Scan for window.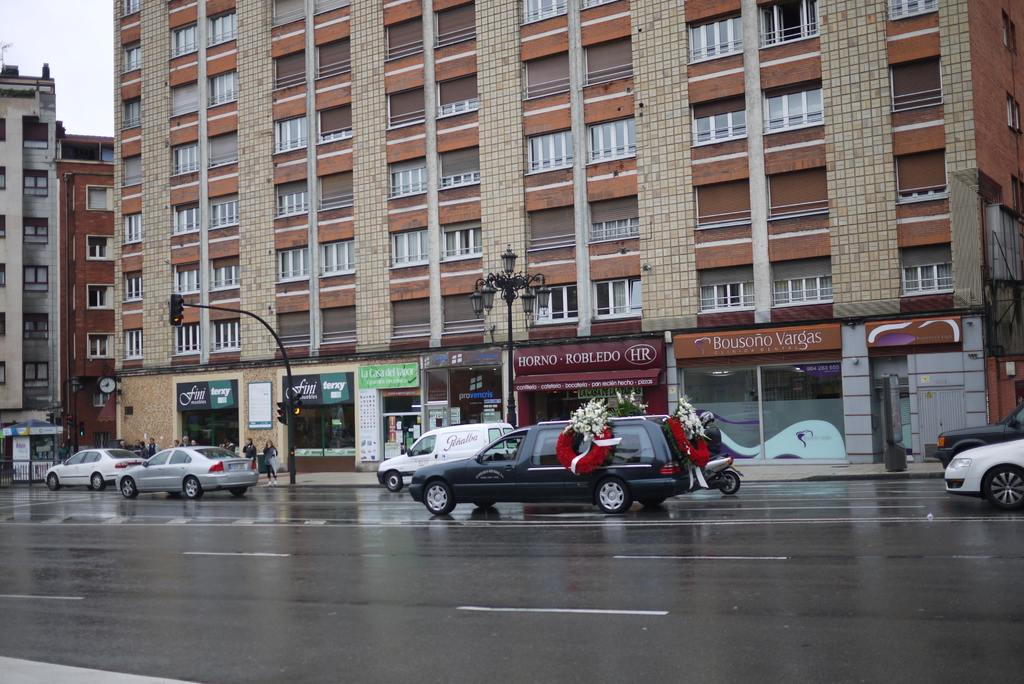
Scan result: detection(0, 263, 5, 285).
